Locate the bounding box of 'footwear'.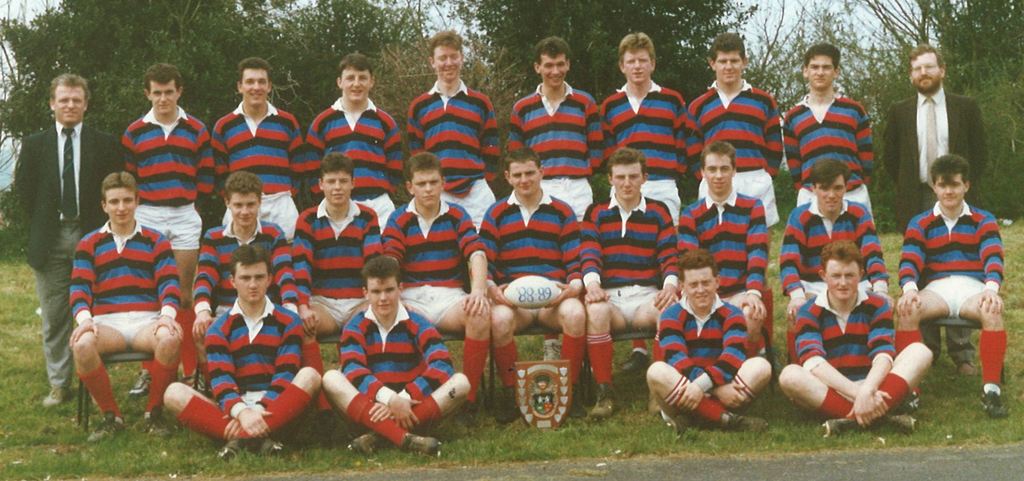
Bounding box: bbox=(586, 384, 618, 425).
